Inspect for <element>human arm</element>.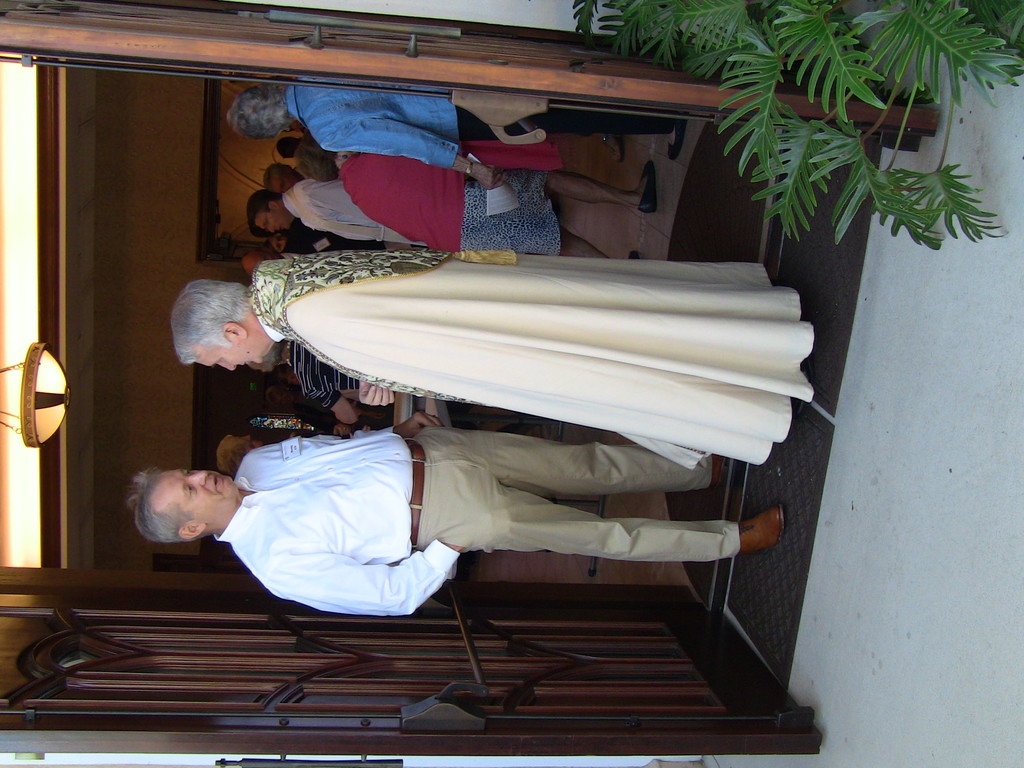
Inspection: 329/420/355/442.
